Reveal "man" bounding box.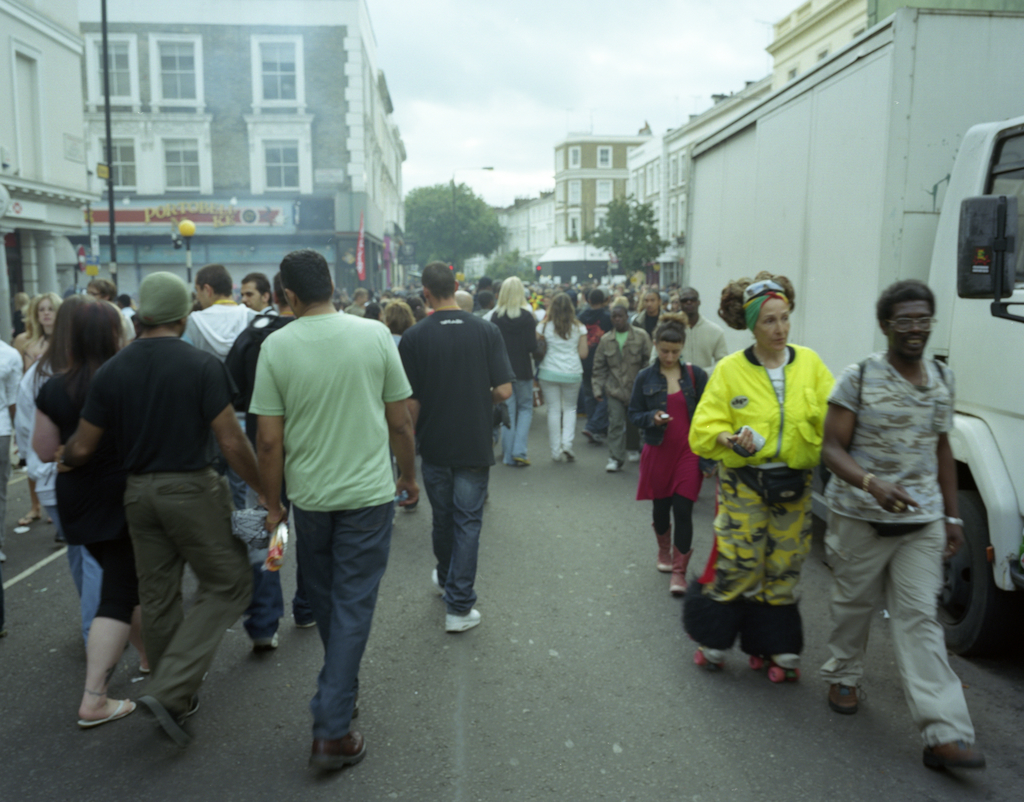
Revealed: region(398, 262, 515, 630).
